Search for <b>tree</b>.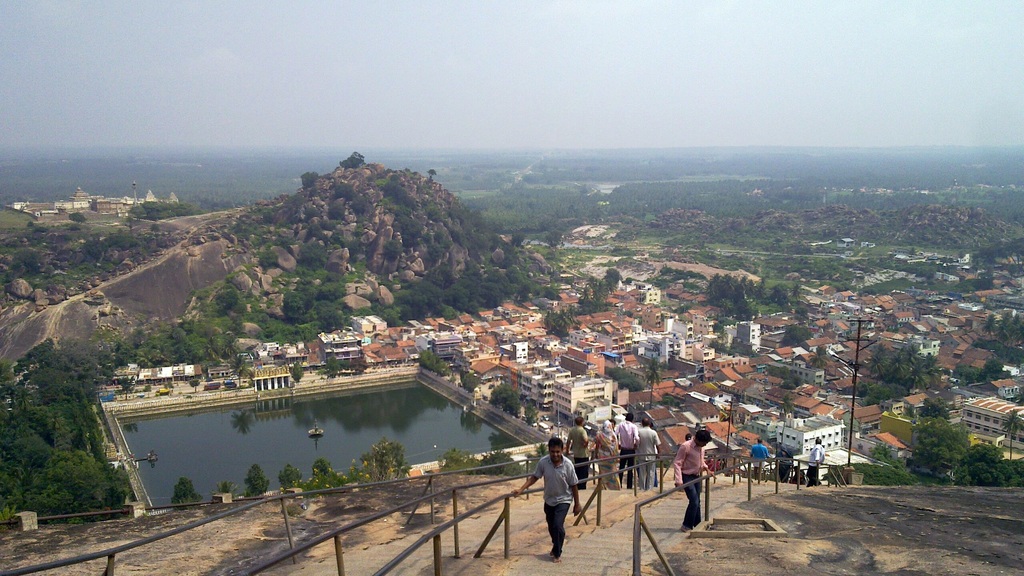
Found at crop(397, 211, 423, 245).
